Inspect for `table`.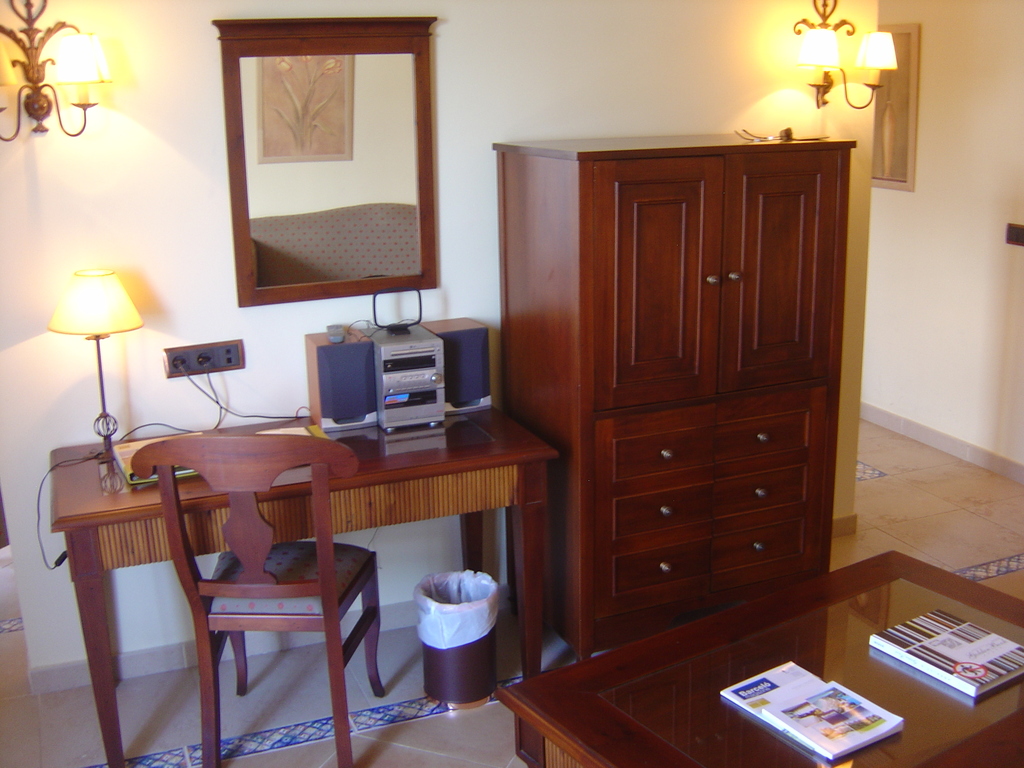
Inspection: box=[66, 436, 544, 729].
